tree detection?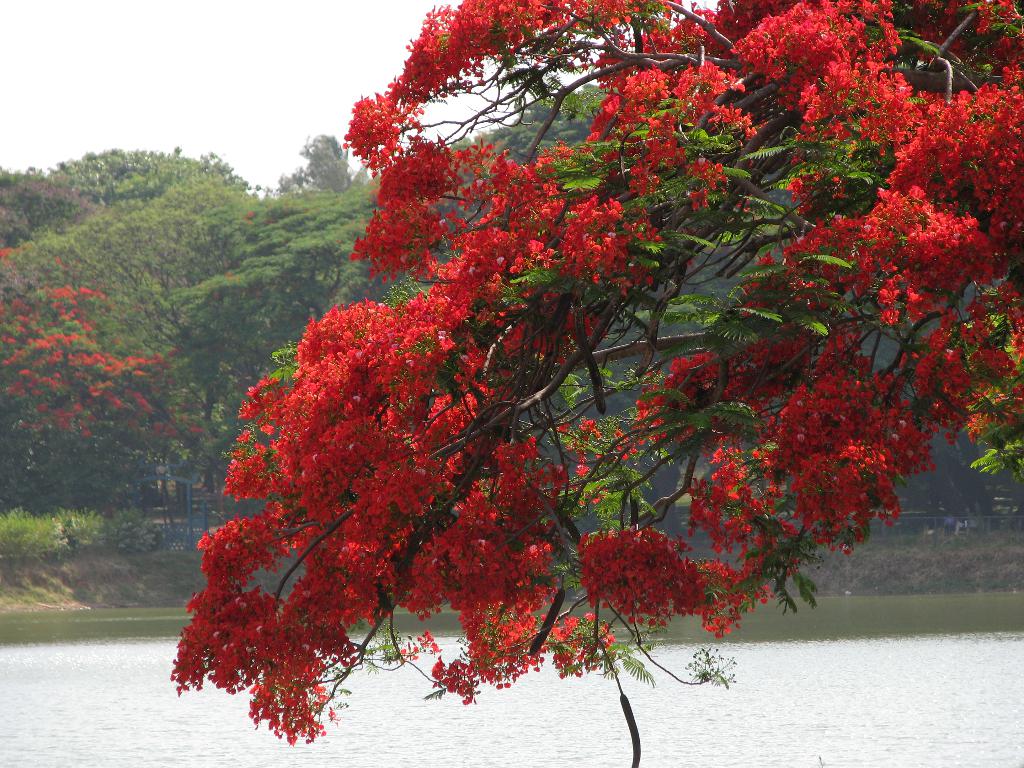
0,141,248,367
